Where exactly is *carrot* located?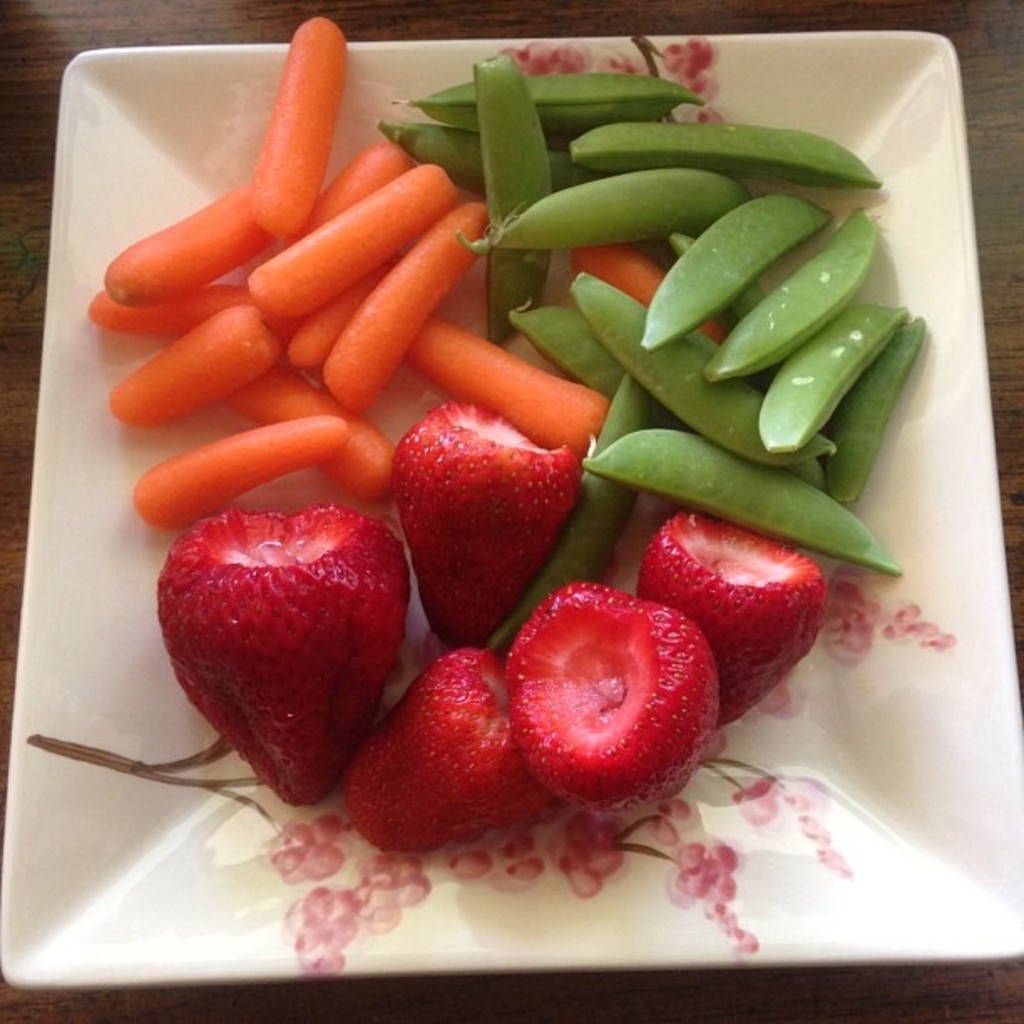
Its bounding box is 244, 10, 348, 249.
